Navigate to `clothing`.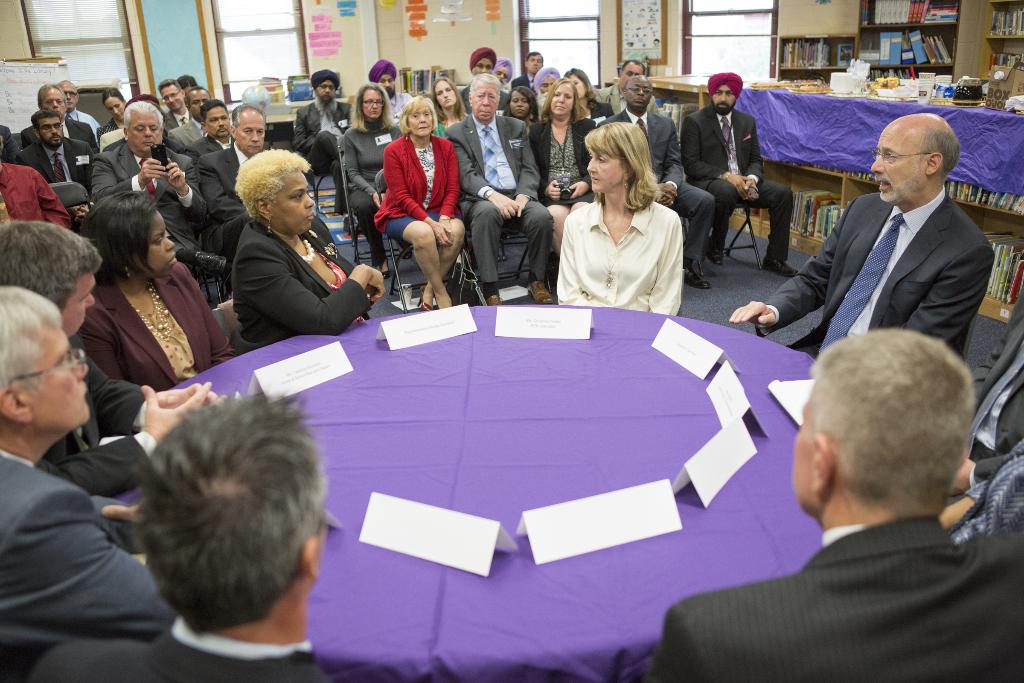
Navigation target: BBox(19, 142, 96, 186).
